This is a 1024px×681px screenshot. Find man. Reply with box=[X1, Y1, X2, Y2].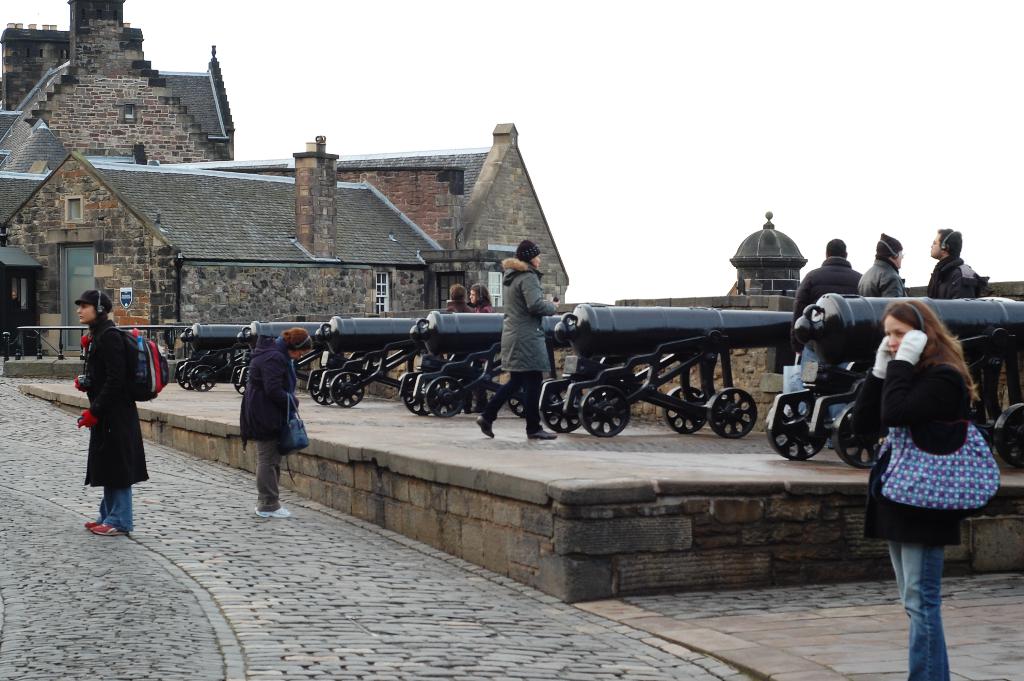
box=[792, 238, 863, 449].
